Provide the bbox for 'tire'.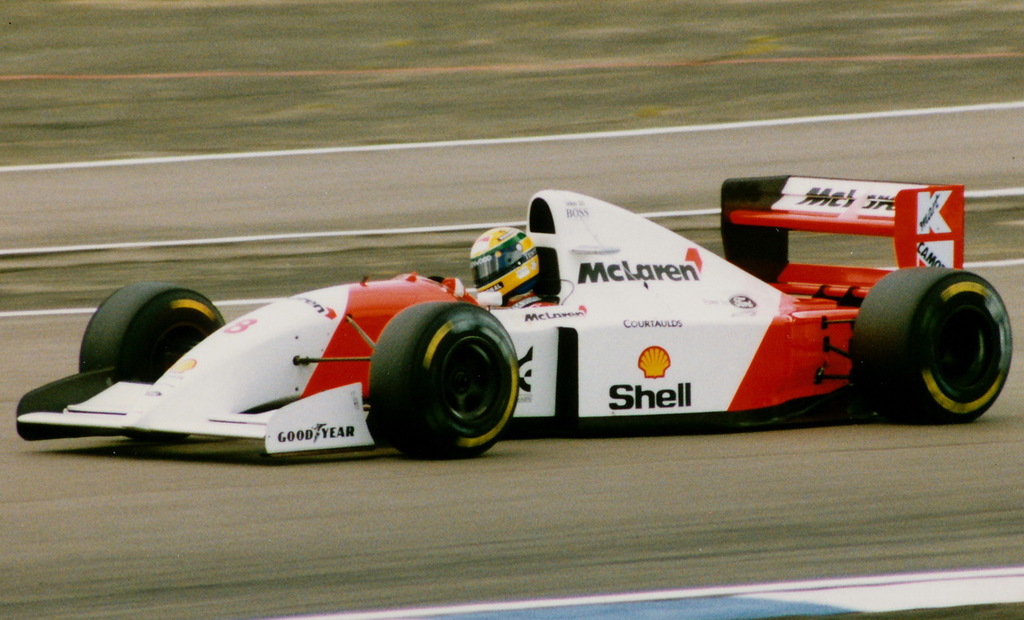
l=369, t=303, r=523, b=454.
